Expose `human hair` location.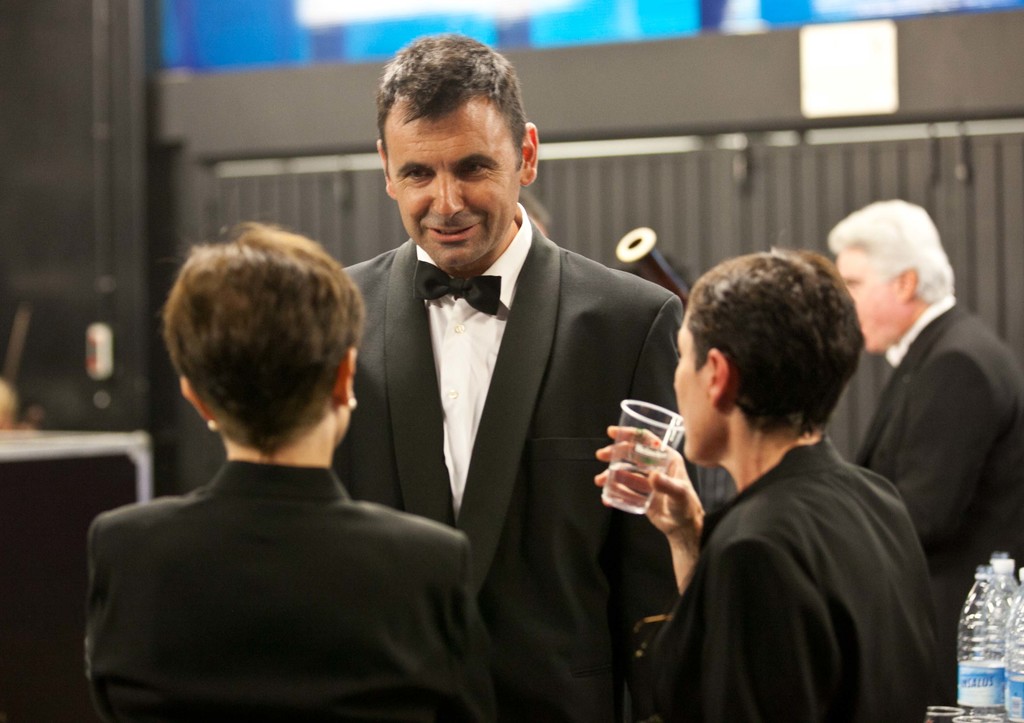
Exposed at l=687, t=250, r=861, b=442.
